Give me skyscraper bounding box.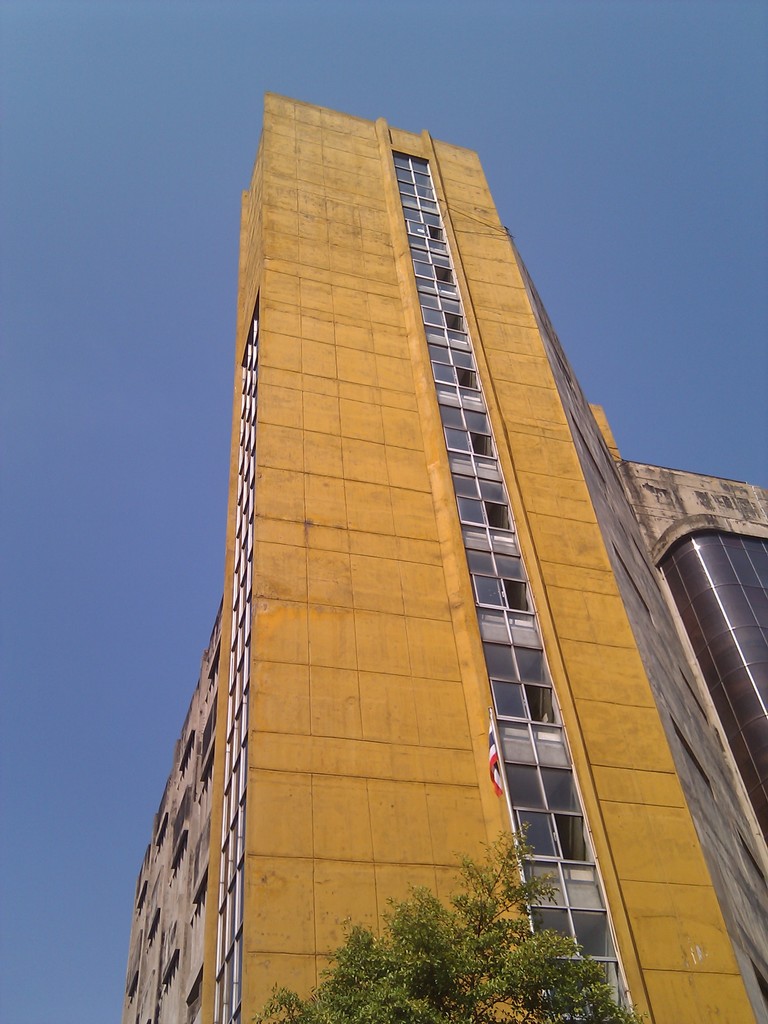
115,96,699,992.
